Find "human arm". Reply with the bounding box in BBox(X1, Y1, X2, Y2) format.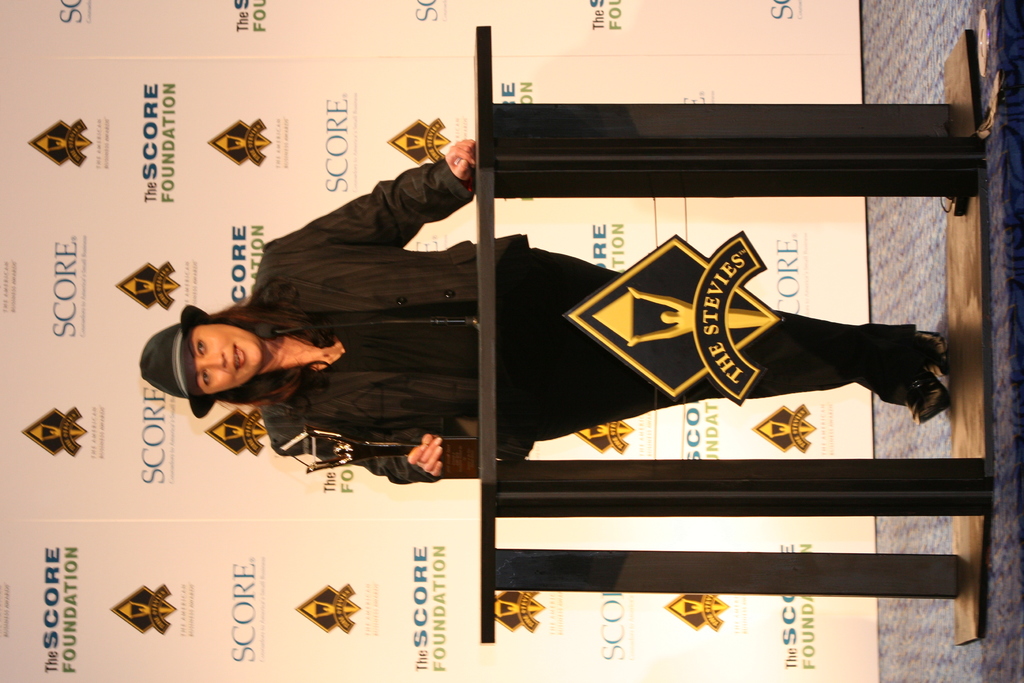
BBox(269, 428, 454, 484).
